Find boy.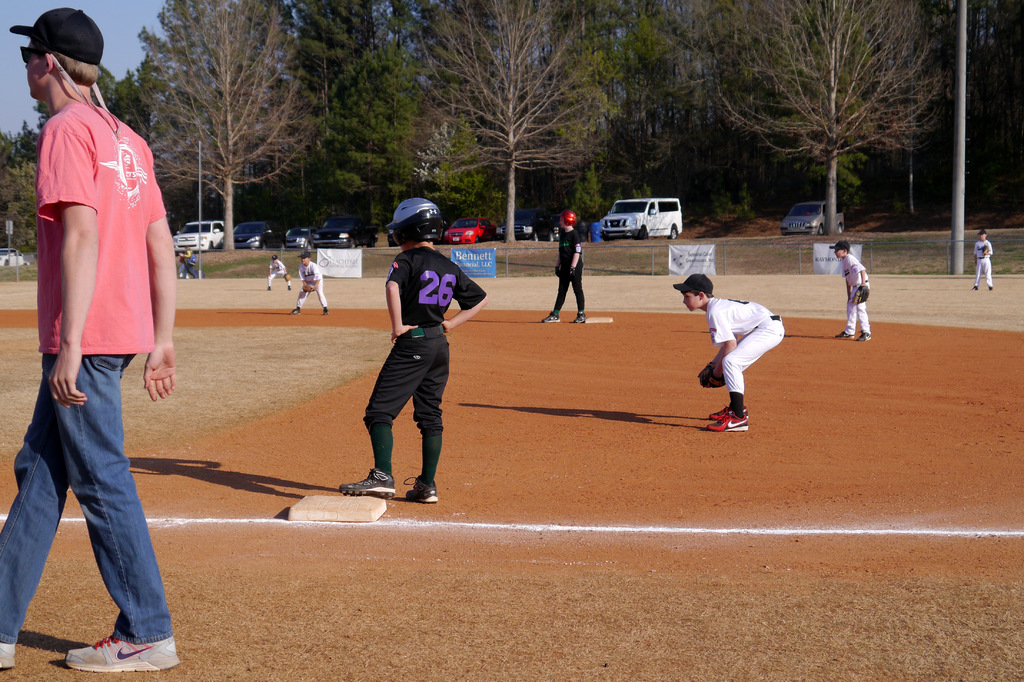
box(972, 232, 998, 291).
